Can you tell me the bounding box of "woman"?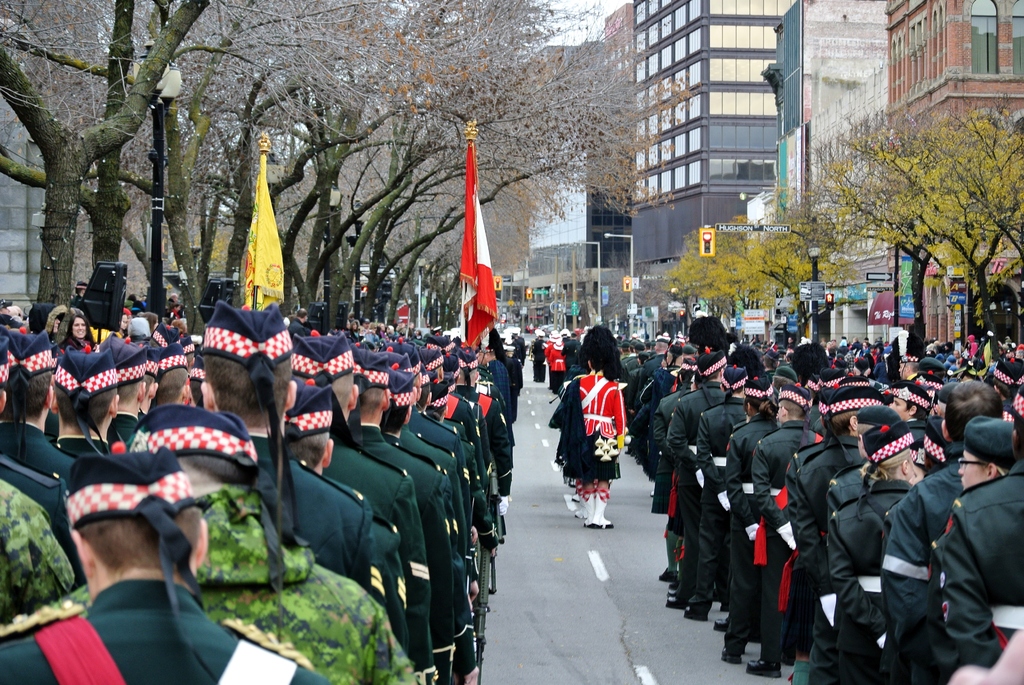
crop(956, 413, 1022, 489).
